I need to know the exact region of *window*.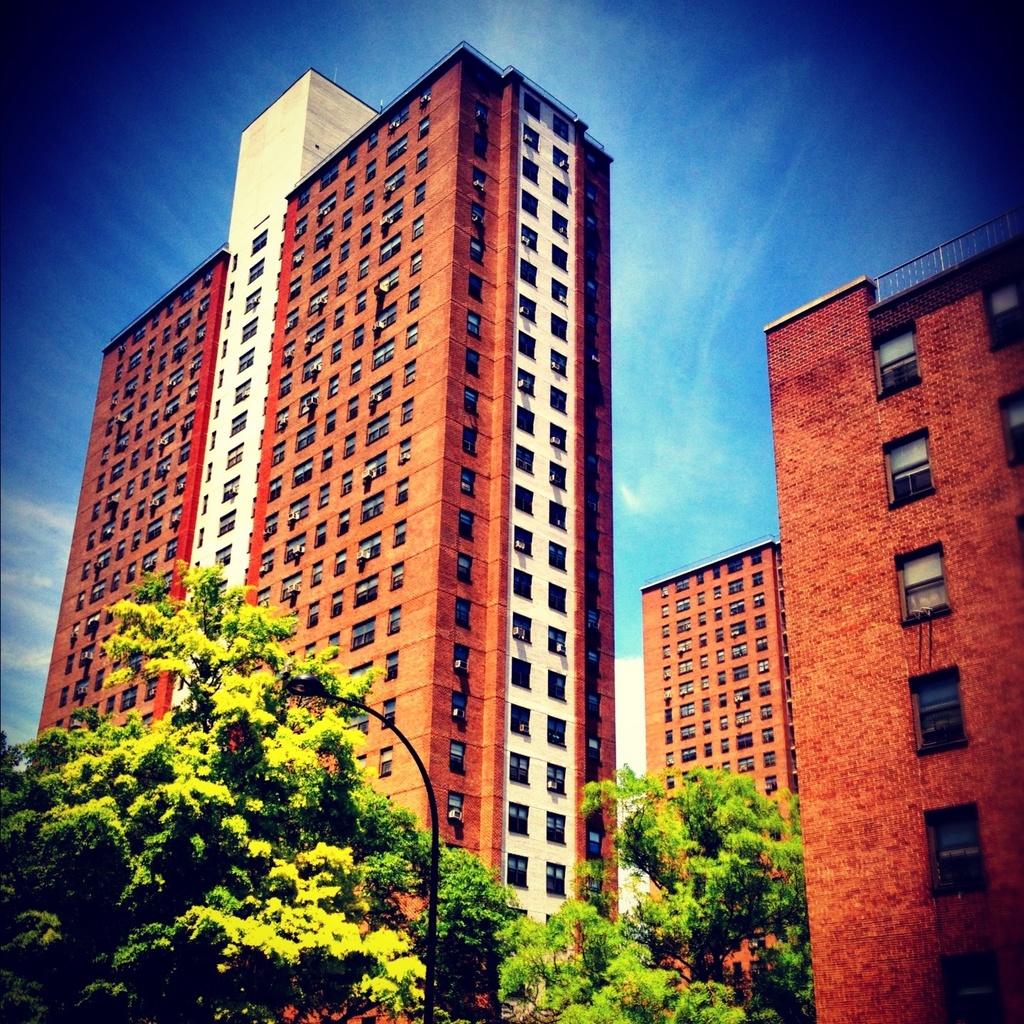
Region: detection(668, 773, 675, 791).
